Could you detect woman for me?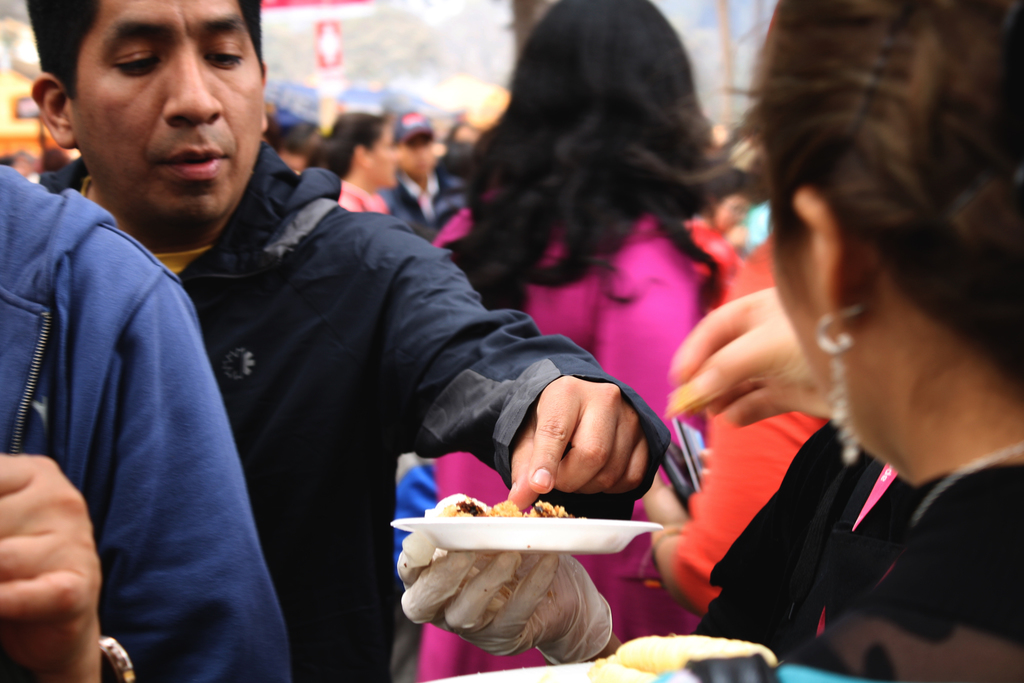
Detection result: [393,0,1023,682].
